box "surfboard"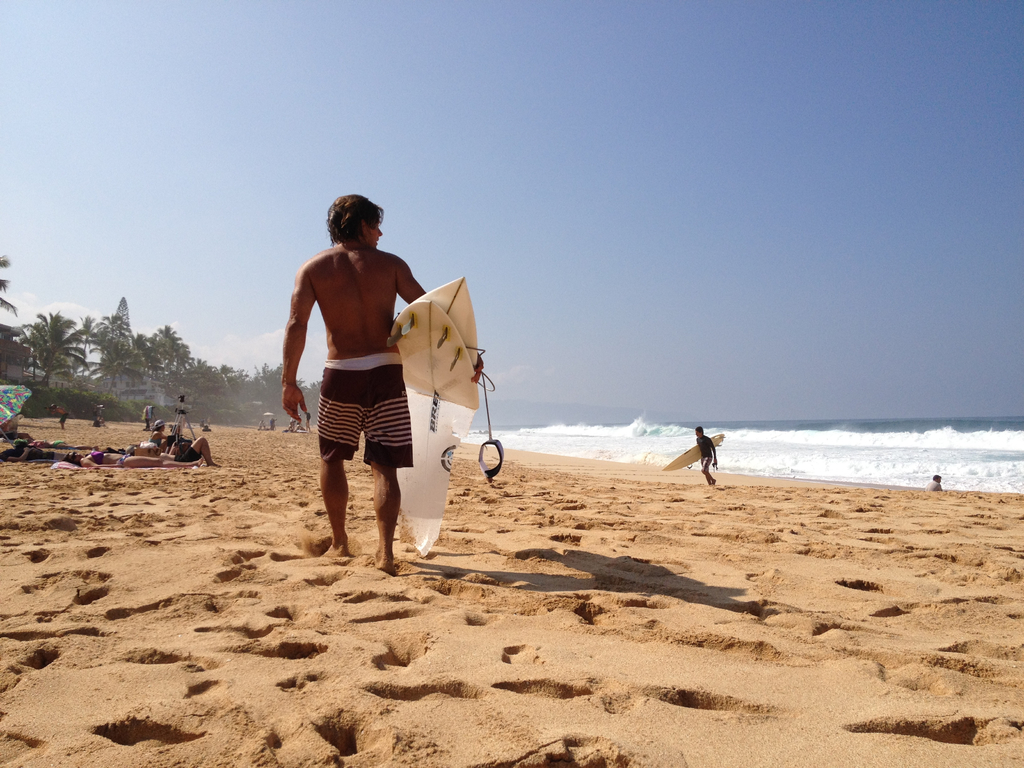
x1=664, y1=433, x2=725, y2=472
